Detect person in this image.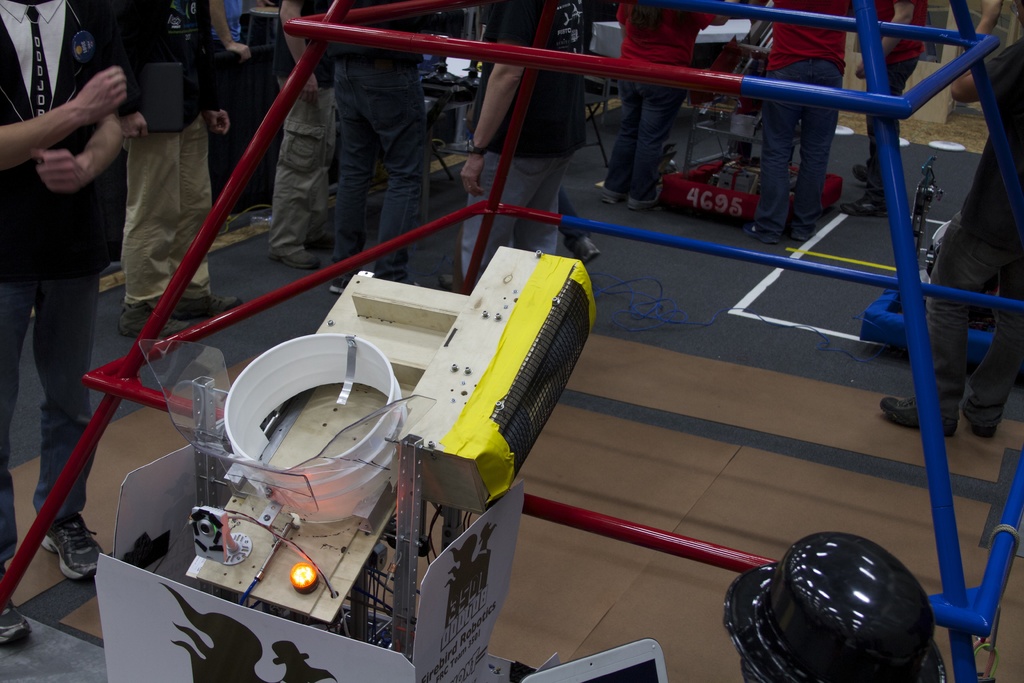
Detection: <box>268,3,347,273</box>.
